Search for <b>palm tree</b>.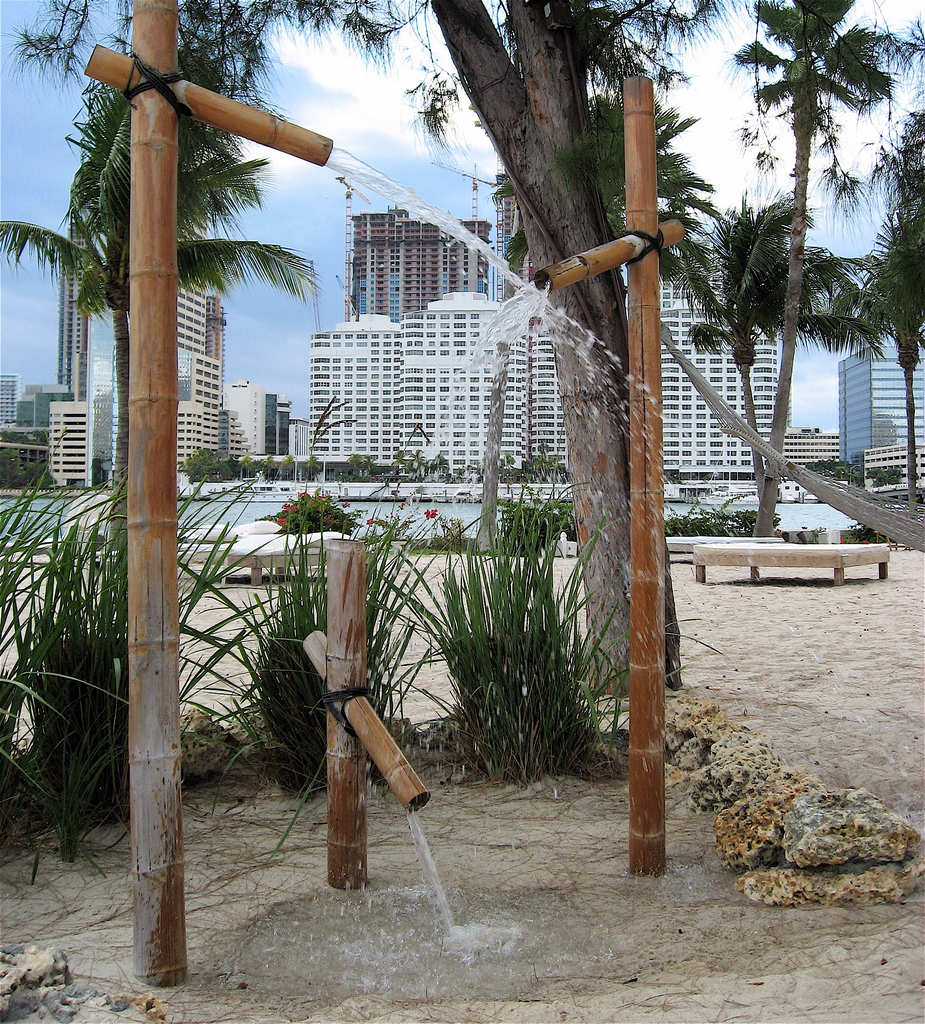
Found at crop(53, 29, 341, 753).
